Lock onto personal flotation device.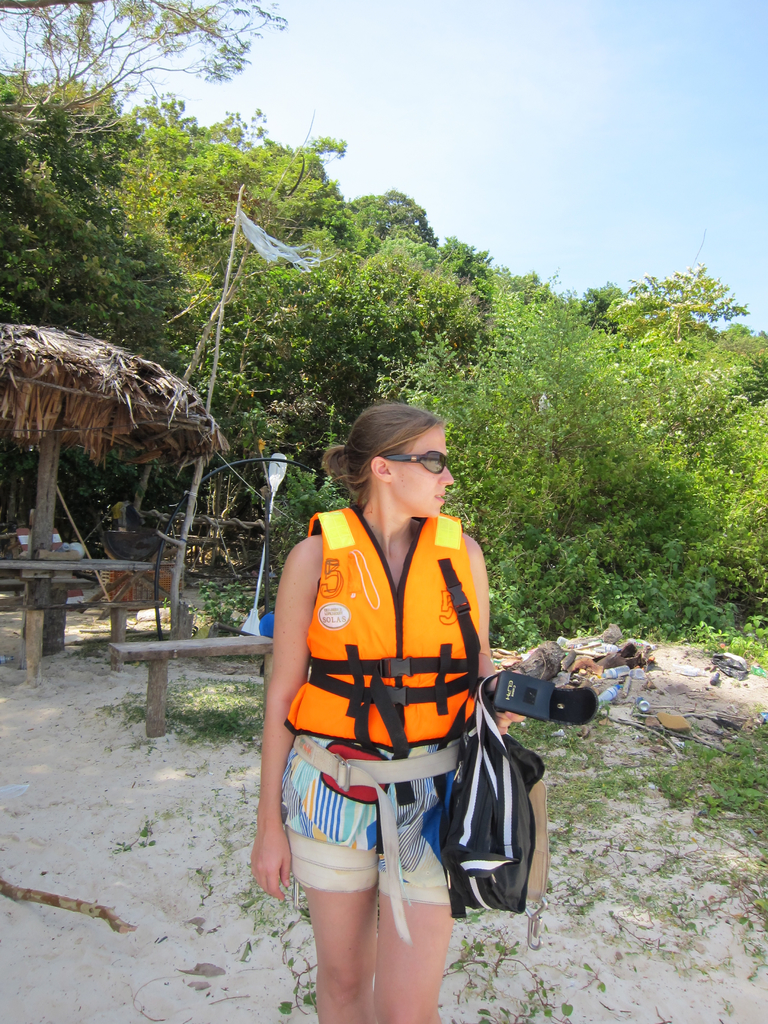
Locked: x1=290 y1=502 x2=488 y2=810.
